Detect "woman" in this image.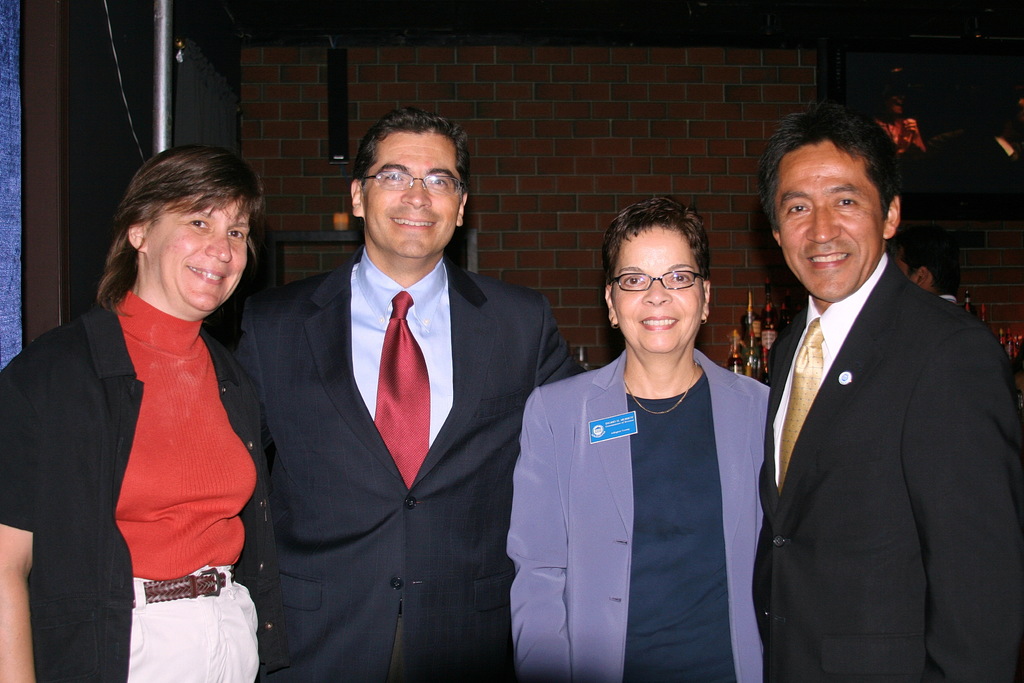
Detection: (left=500, top=199, right=772, bottom=682).
